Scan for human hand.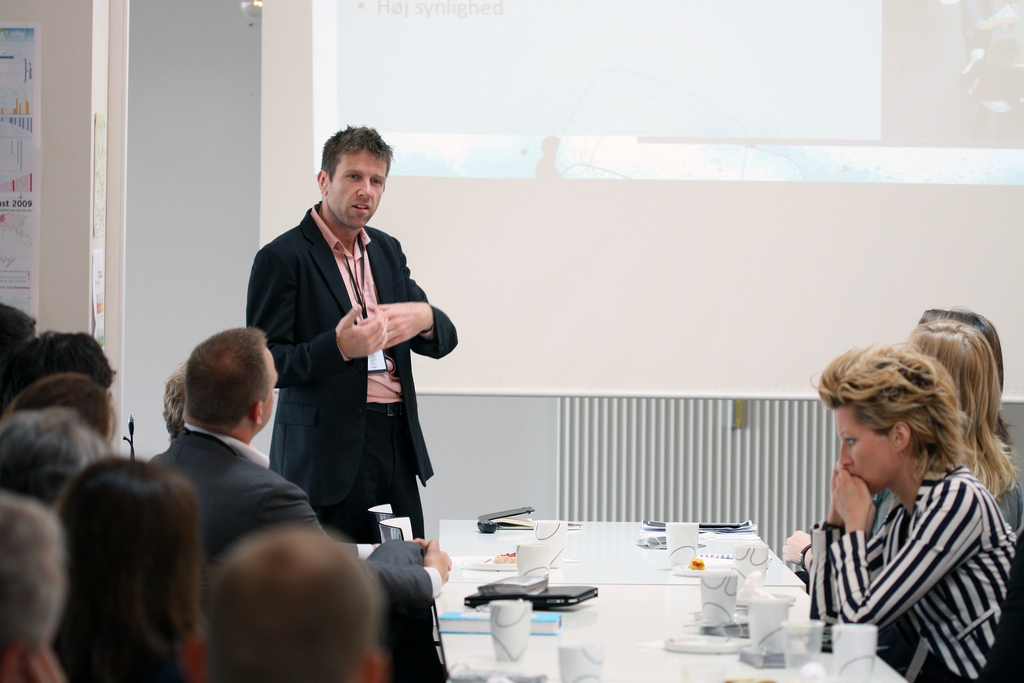
Scan result: <bbox>380, 300, 426, 352</bbox>.
